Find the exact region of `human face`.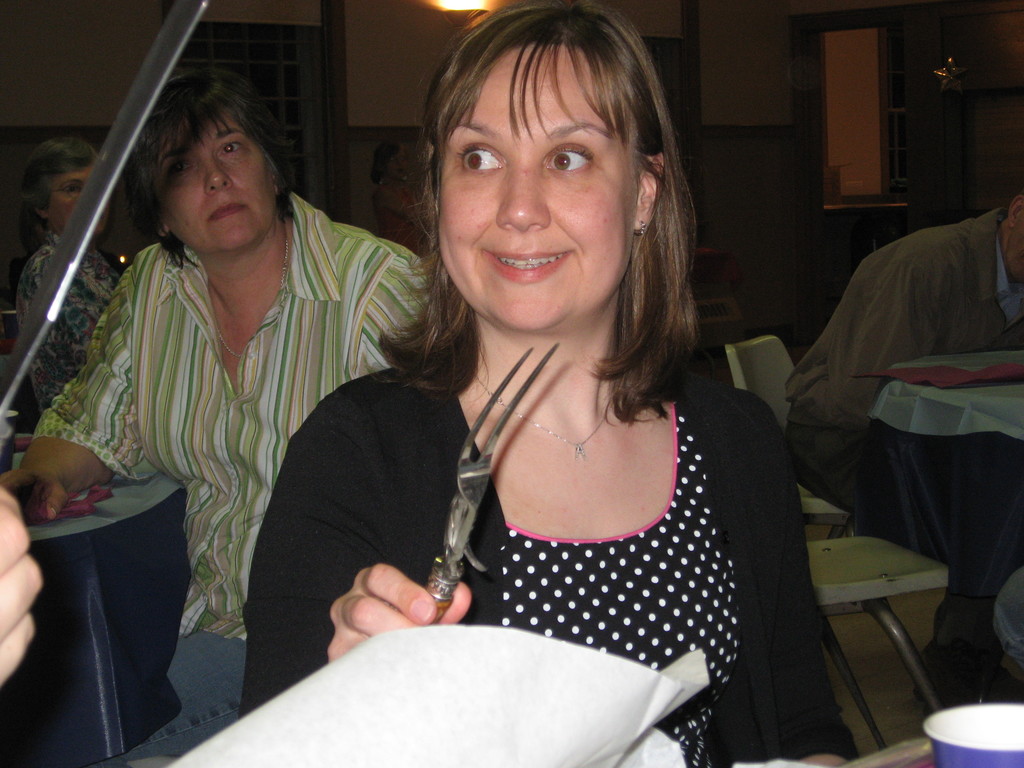
Exact region: detection(435, 50, 632, 331).
